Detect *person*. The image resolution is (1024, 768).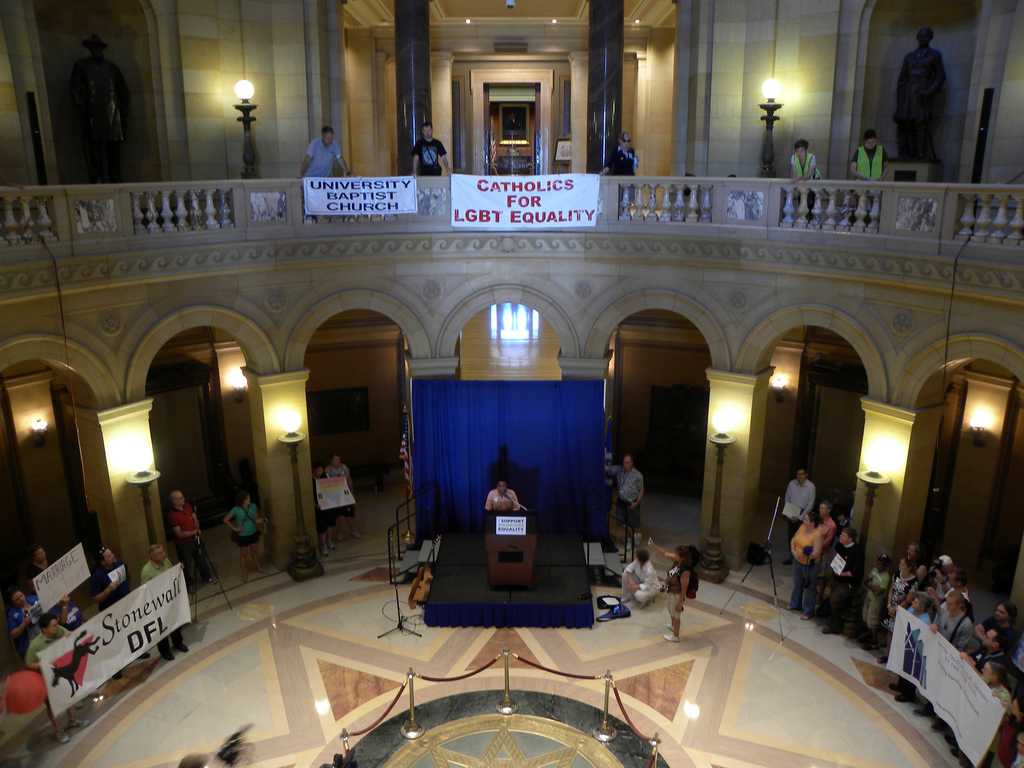
221 489 269 582.
